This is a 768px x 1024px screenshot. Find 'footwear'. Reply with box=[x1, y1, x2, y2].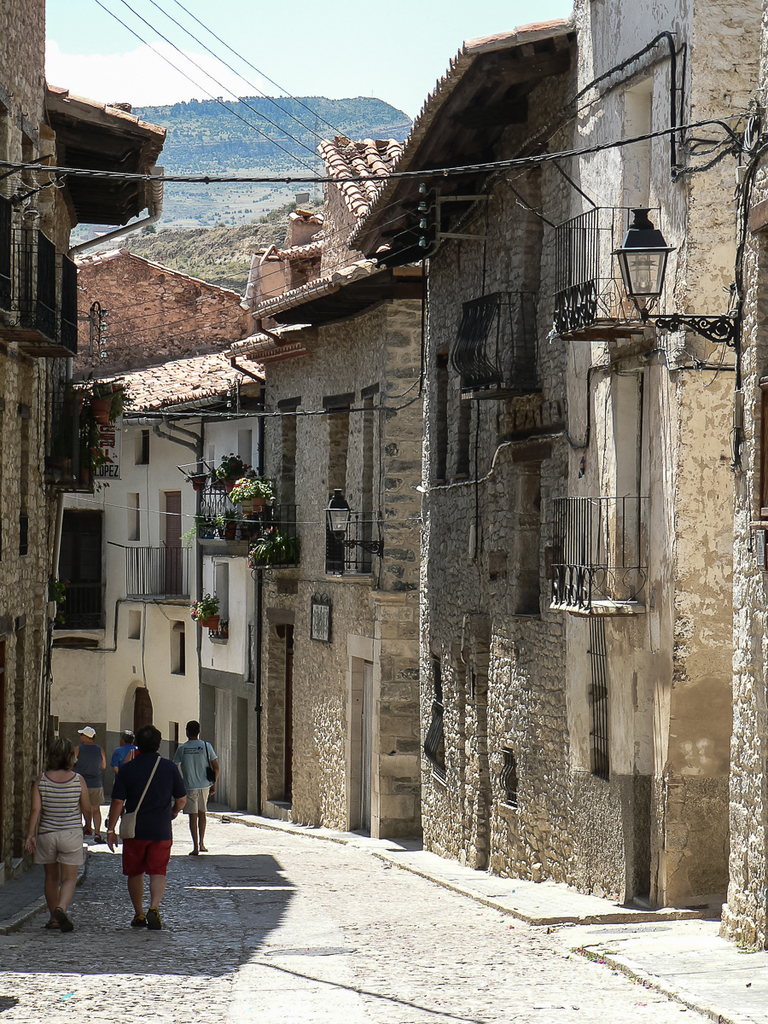
box=[148, 904, 154, 916].
